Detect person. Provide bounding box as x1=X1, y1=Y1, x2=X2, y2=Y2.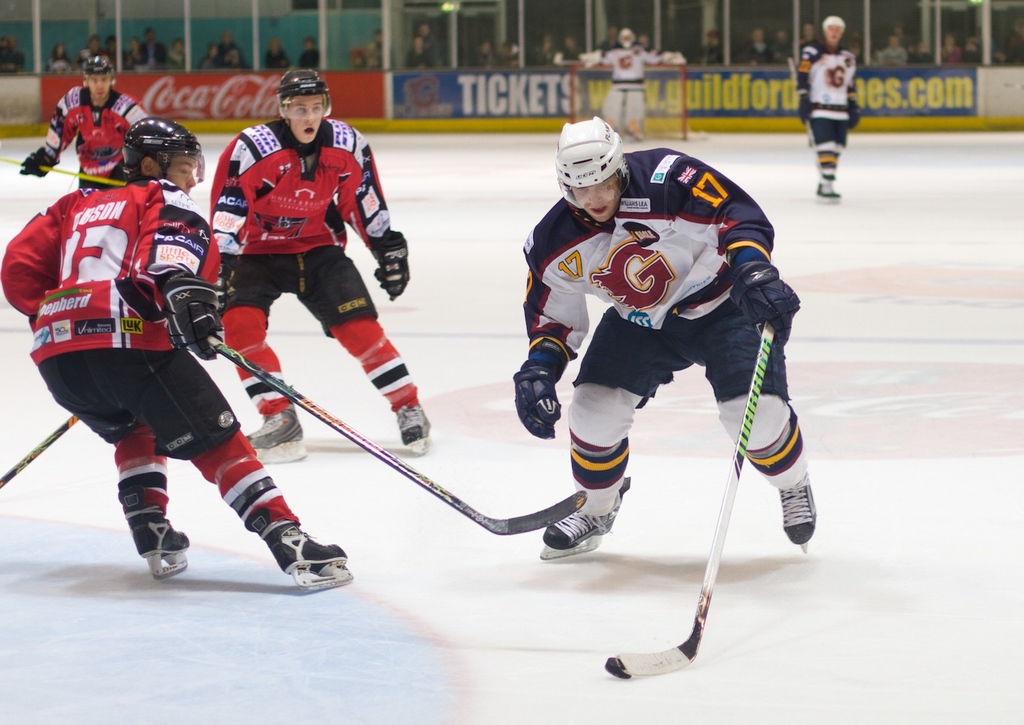
x1=221, y1=30, x2=242, y2=61.
